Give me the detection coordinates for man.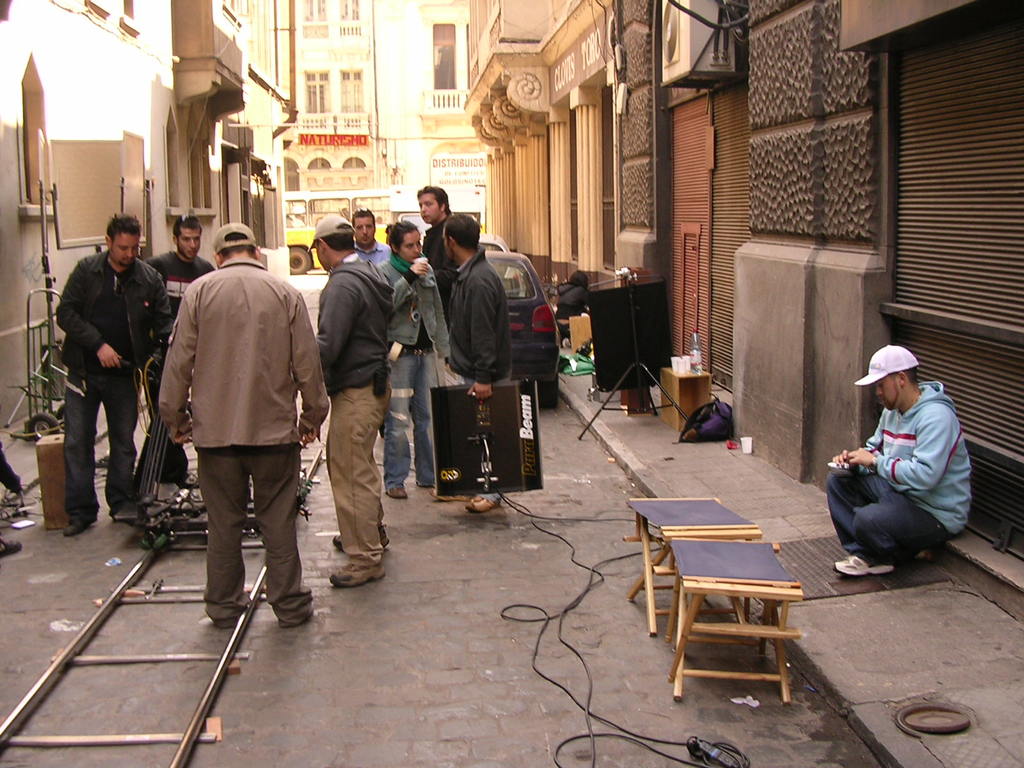
bbox=(149, 213, 214, 482).
